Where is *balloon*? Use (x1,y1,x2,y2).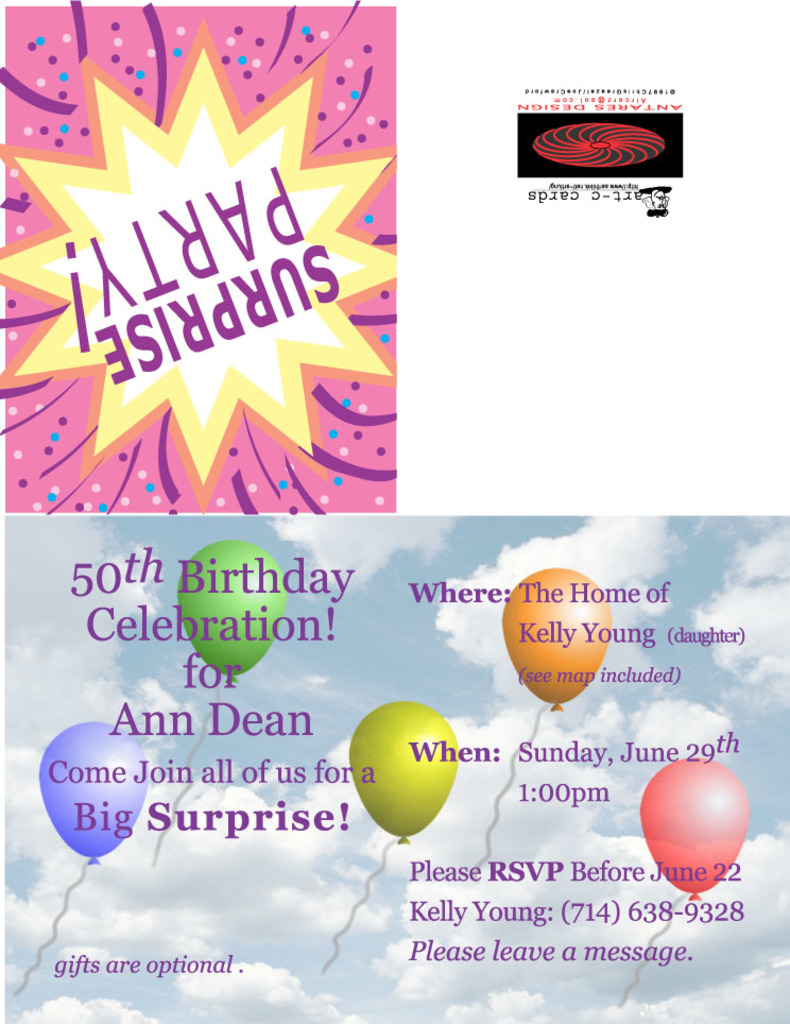
(37,726,151,857).
